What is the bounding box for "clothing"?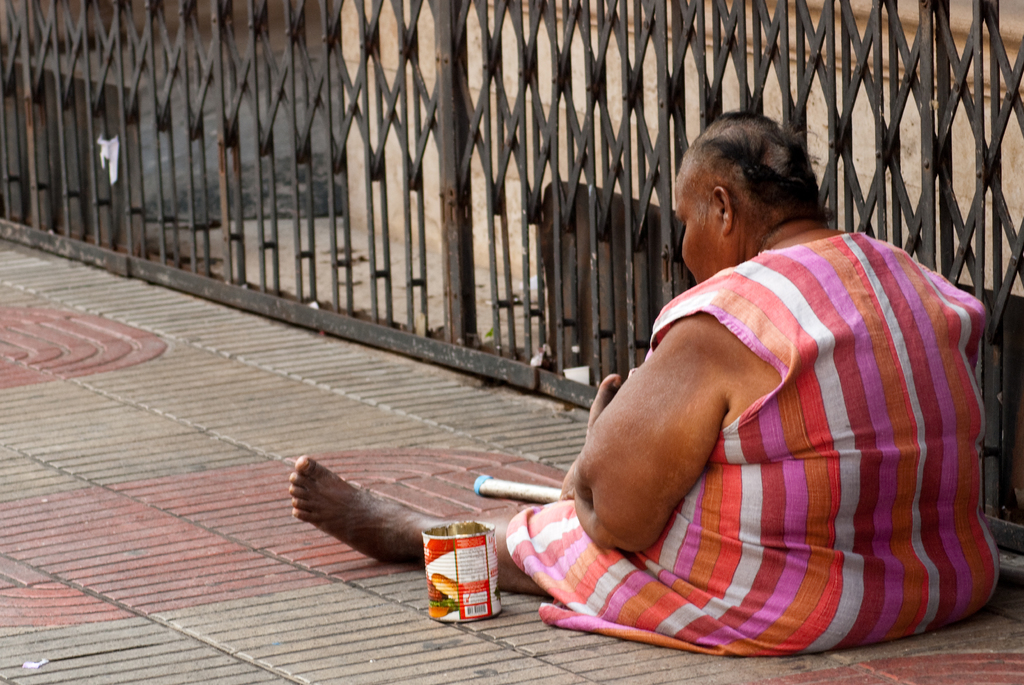
pyautogui.locateOnScreen(549, 200, 977, 646).
